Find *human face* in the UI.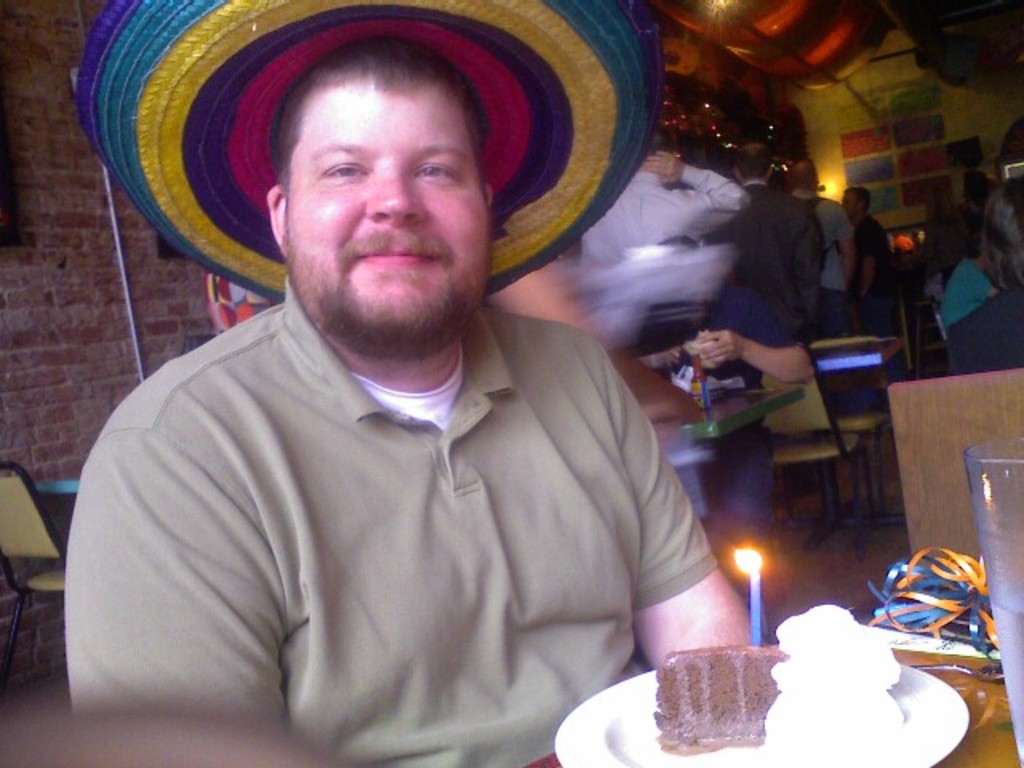
UI element at 842/195/856/221.
